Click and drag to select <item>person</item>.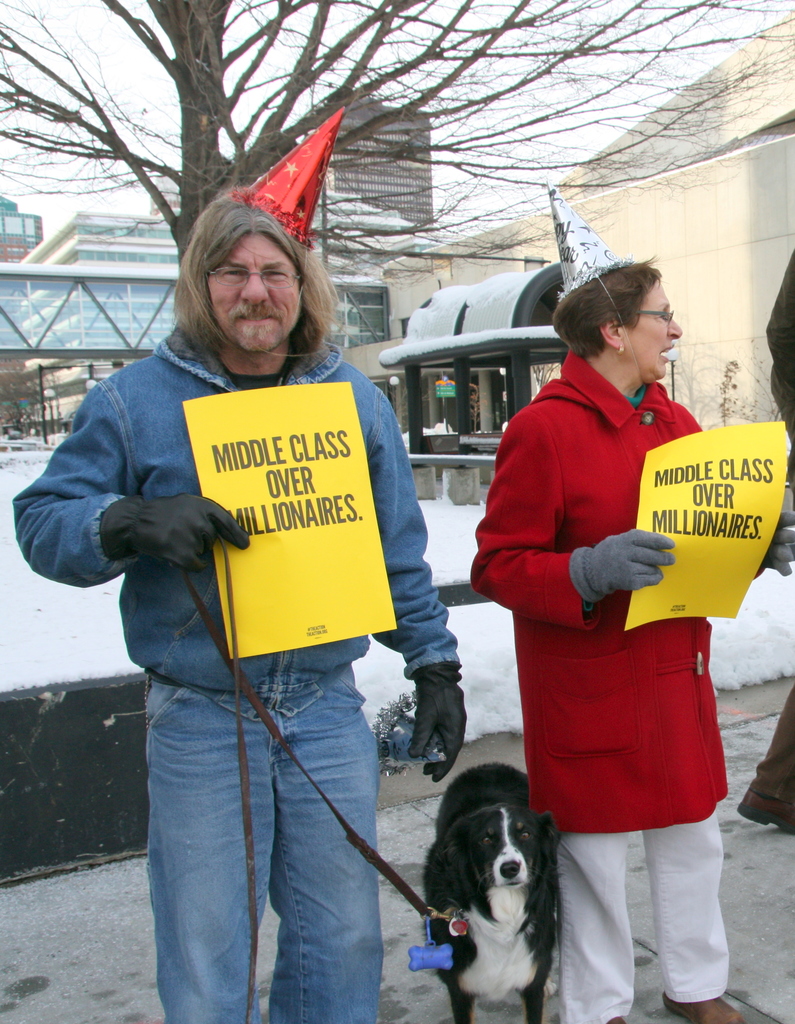
Selection: BBox(69, 100, 458, 946).
